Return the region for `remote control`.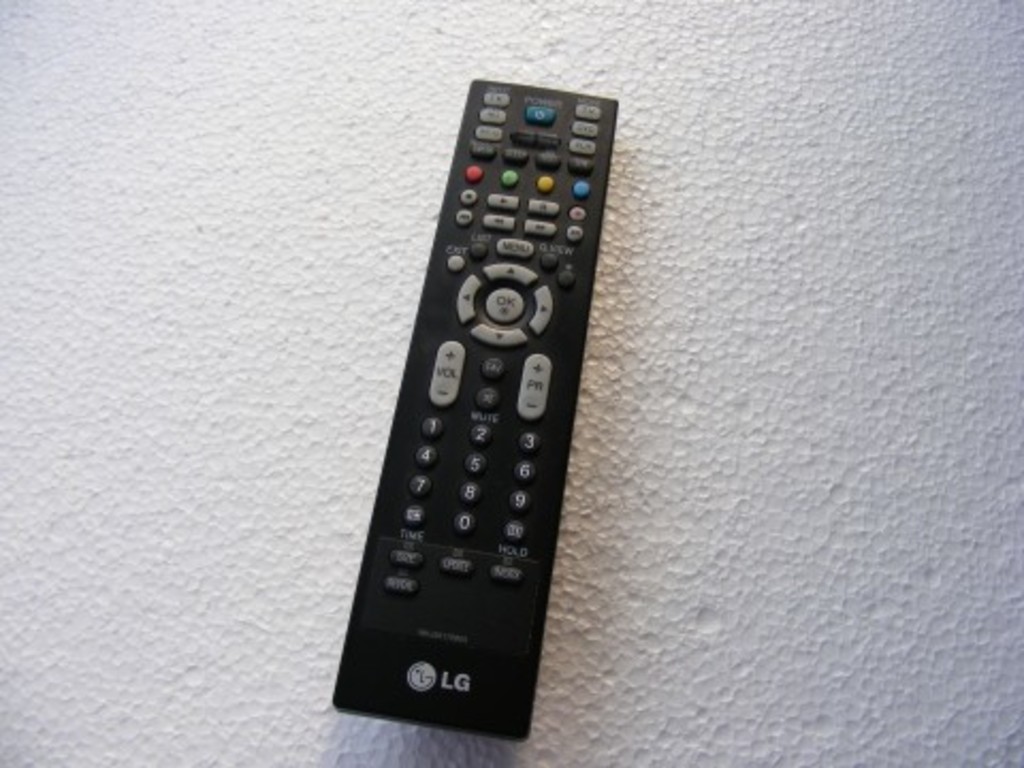
[x1=331, y1=73, x2=621, y2=742].
